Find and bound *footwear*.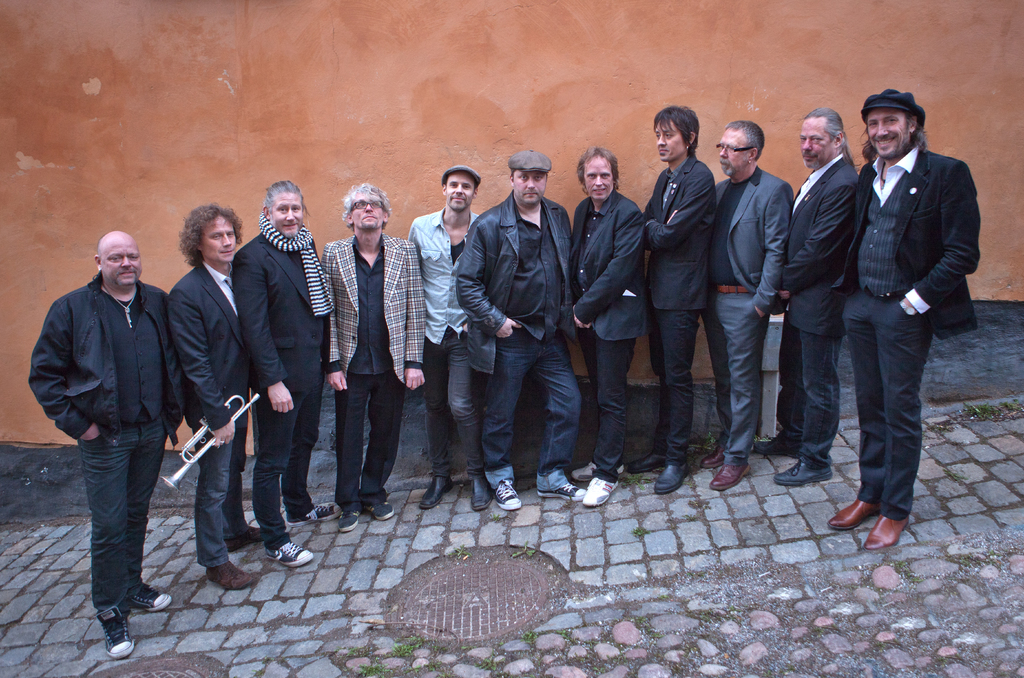
Bound: bbox=(701, 440, 721, 470).
